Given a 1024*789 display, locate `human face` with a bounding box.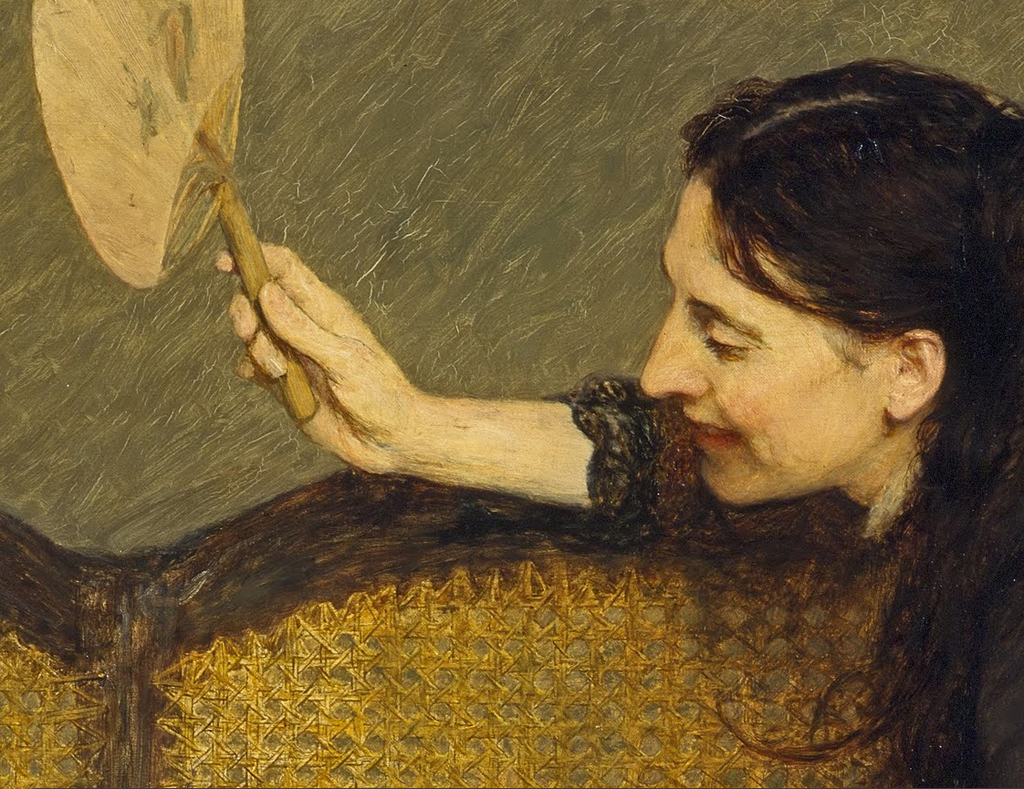
Located: l=641, t=167, r=892, b=519.
